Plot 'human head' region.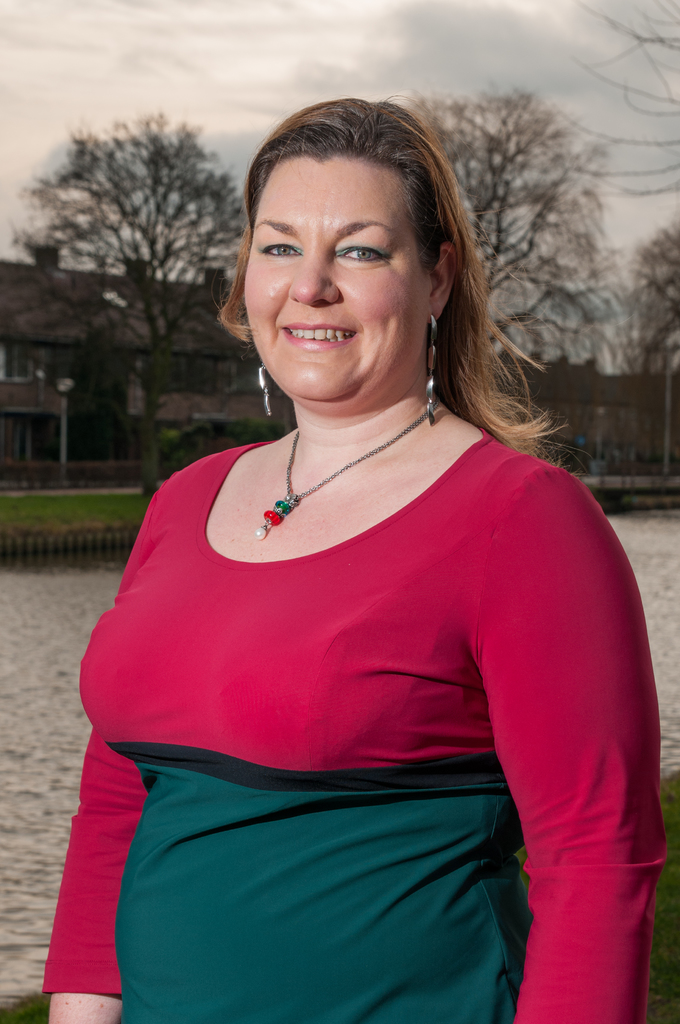
Plotted at [left=232, top=132, right=466, bottom=401].
